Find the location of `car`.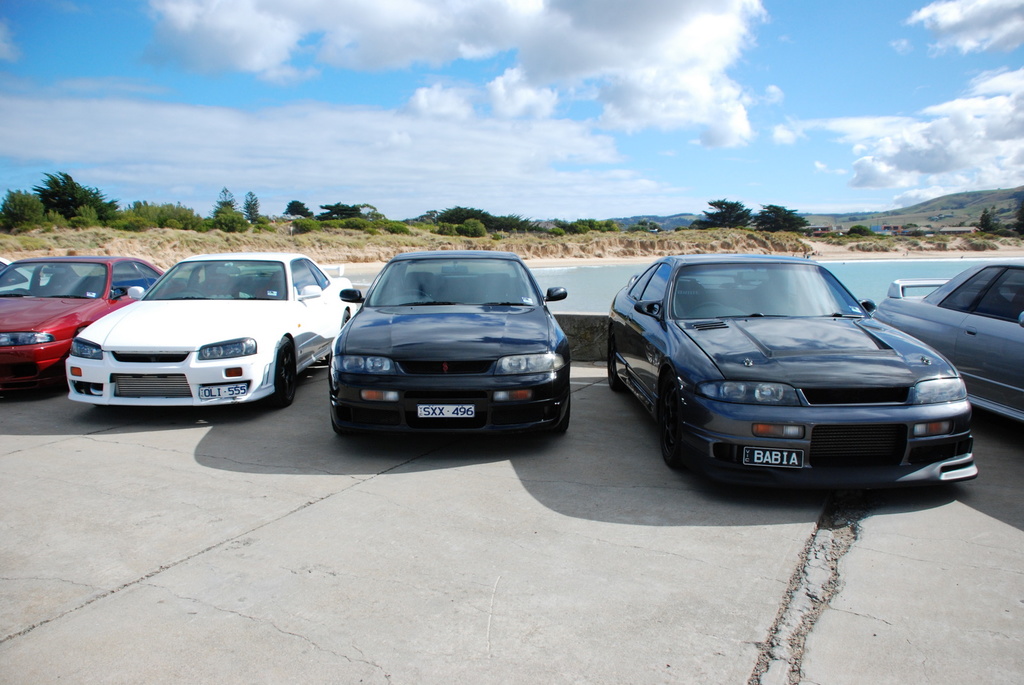
Location: [874, 251, 1023, 425].
